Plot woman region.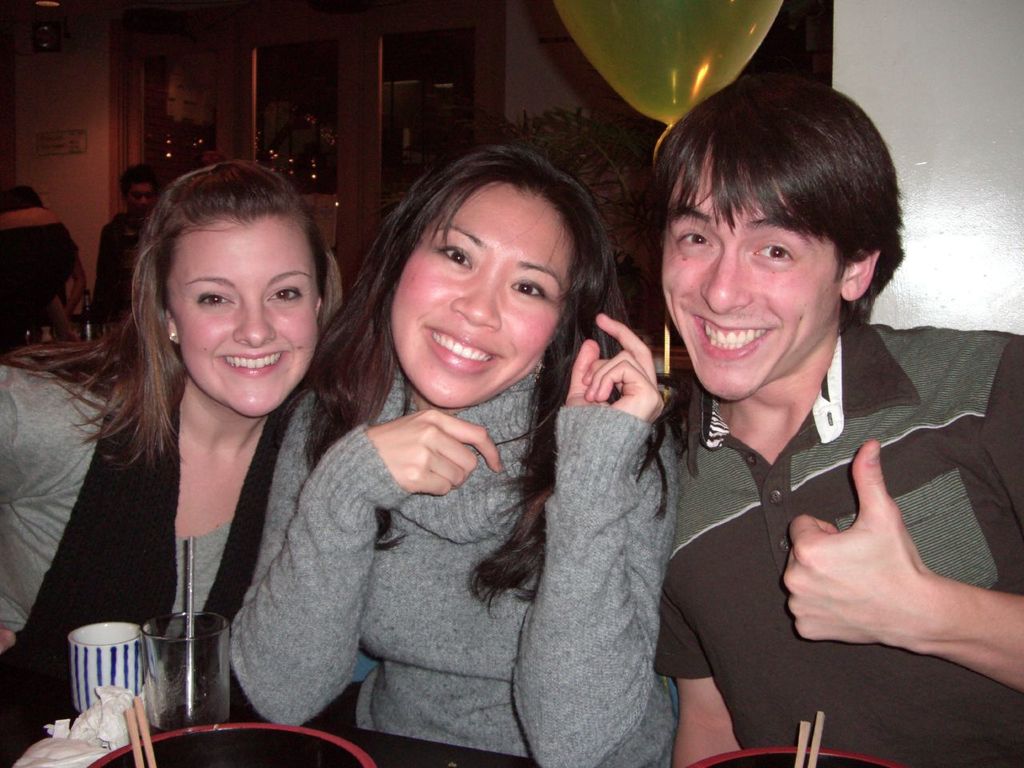
Plotted at left=17, top=132, right=375, bottom=738.
